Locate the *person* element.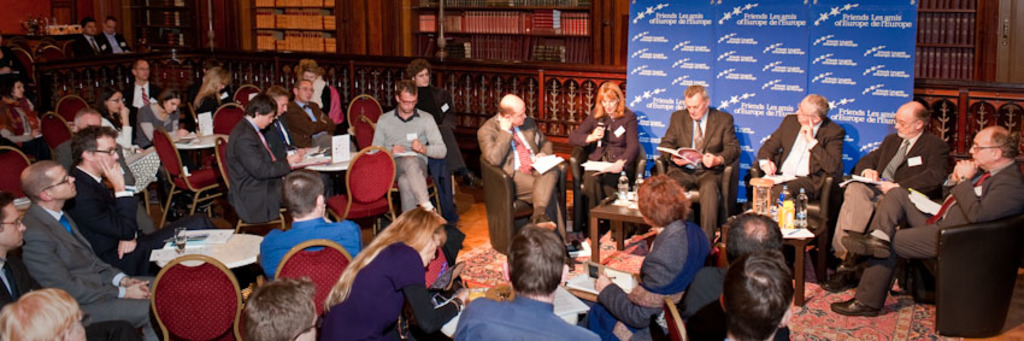
Element bbox: [x1=19, y1=158, x2=166, y2=340].
